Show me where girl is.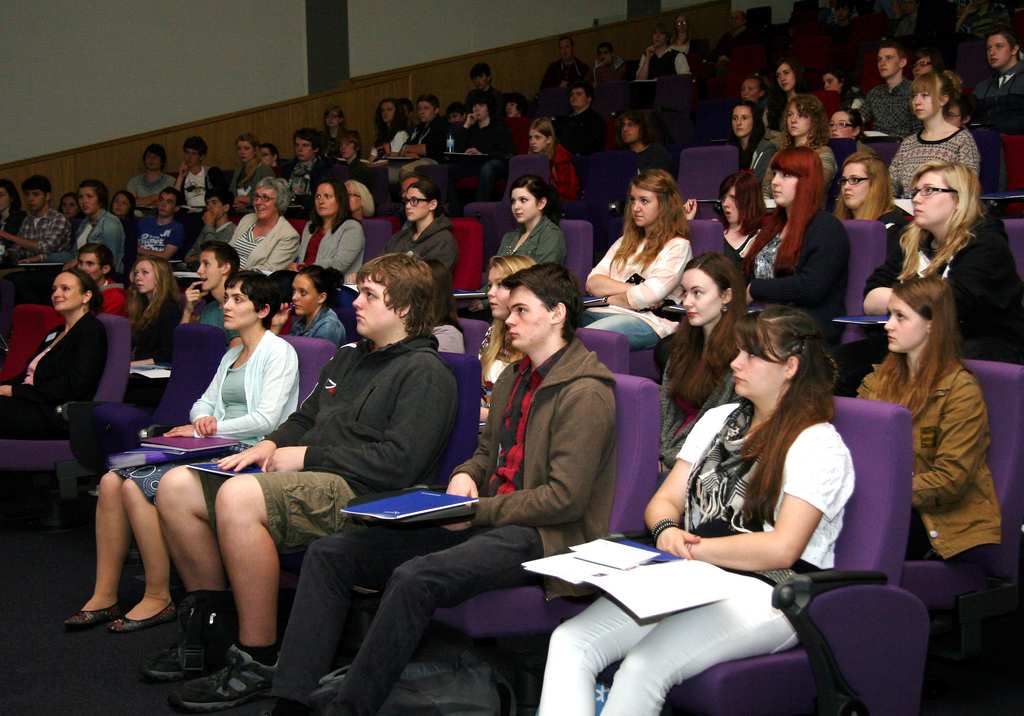
girl is at BBox(831, 149, 917, 232).
